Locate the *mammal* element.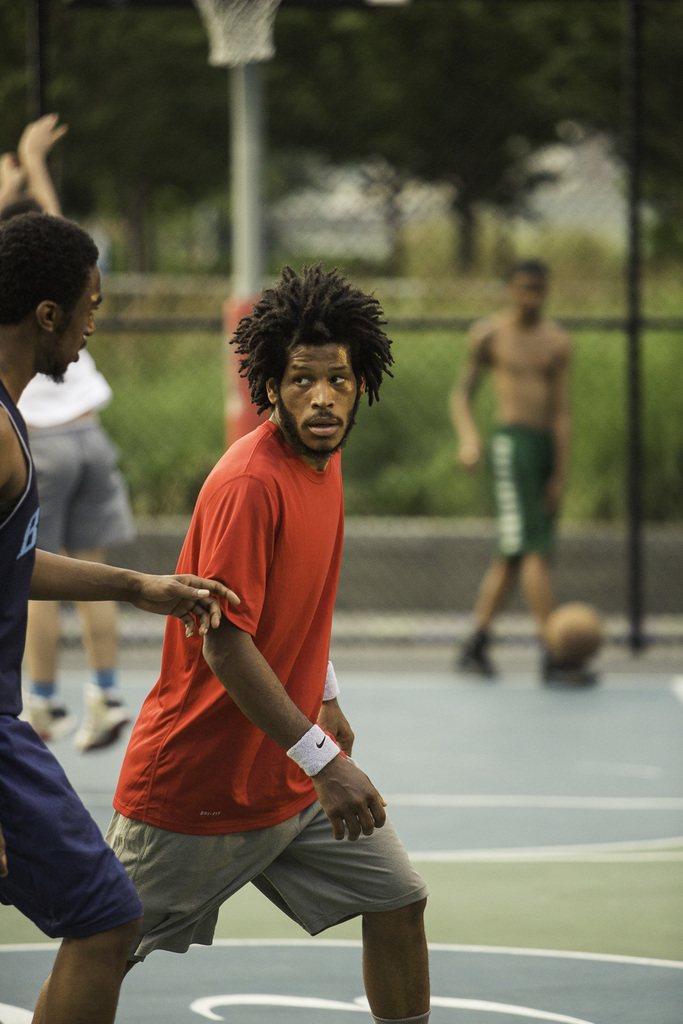
Element bbox: 0,112,141,754.
